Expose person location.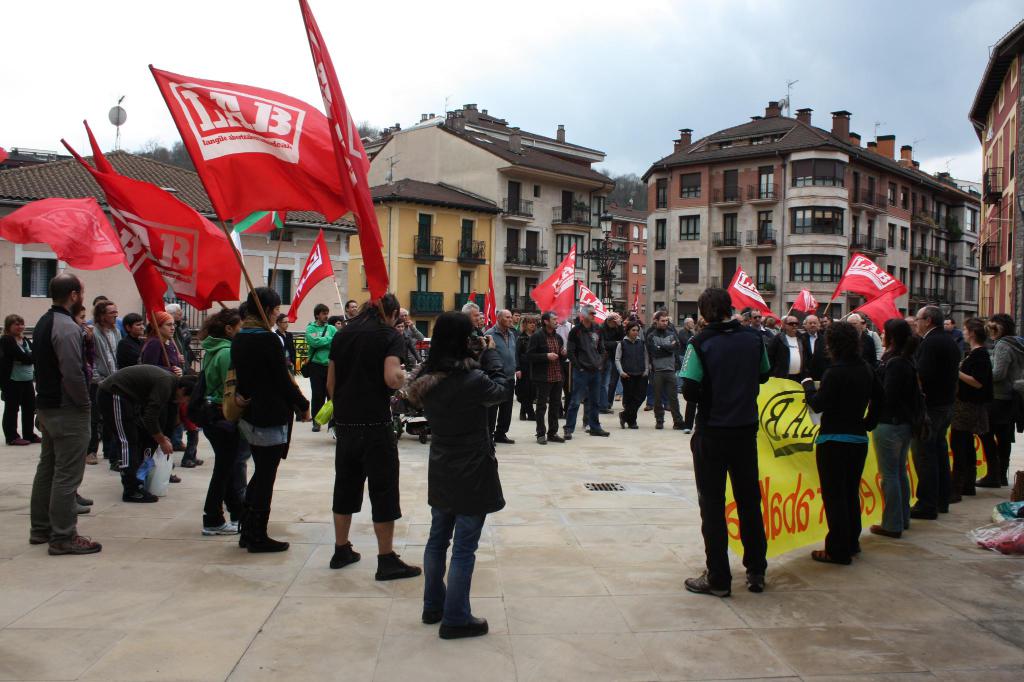
Exposed at 961/316/991/501.
